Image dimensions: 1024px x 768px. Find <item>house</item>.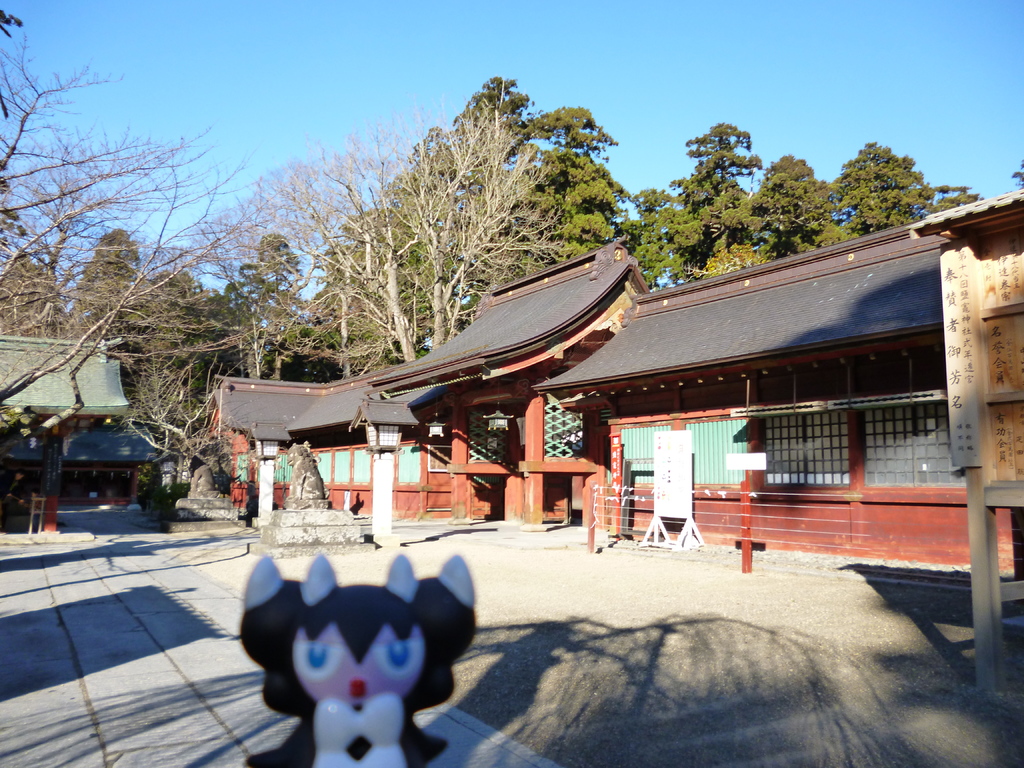
(0, 429, 145, 512).
